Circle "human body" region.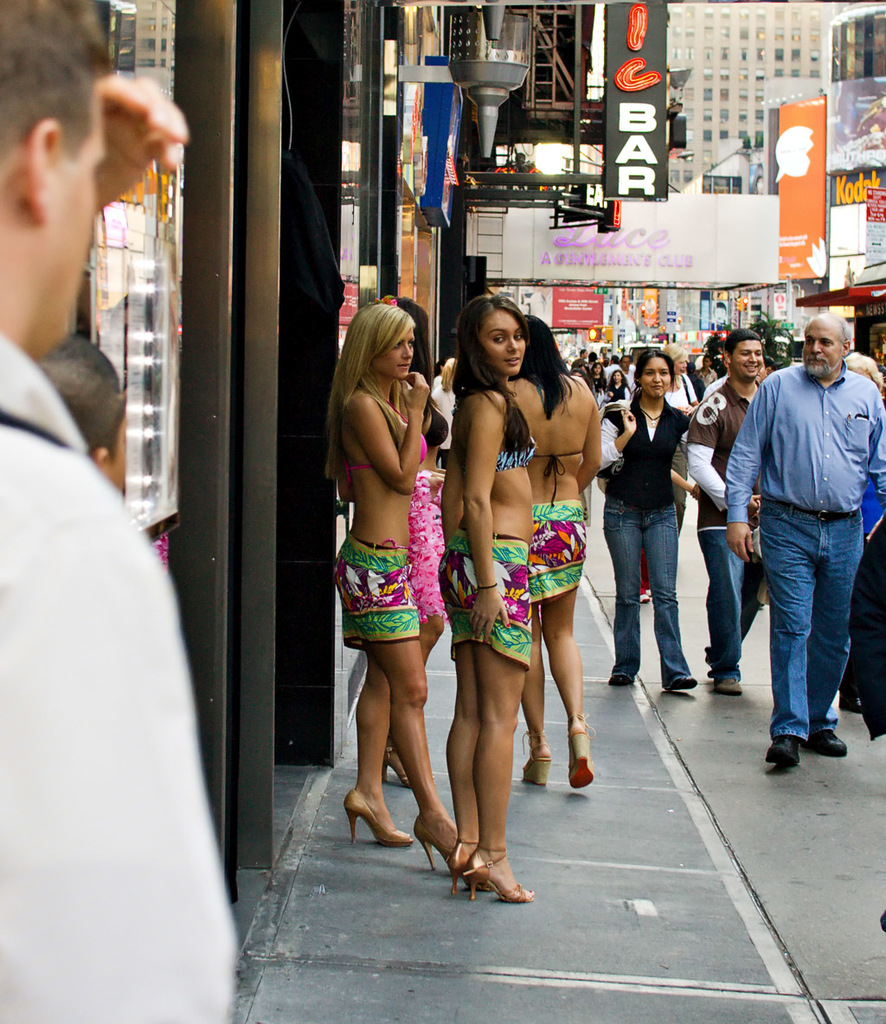
Region: {"x1": 685, "y1": 328, "x2": 767, "y2": 691}.
